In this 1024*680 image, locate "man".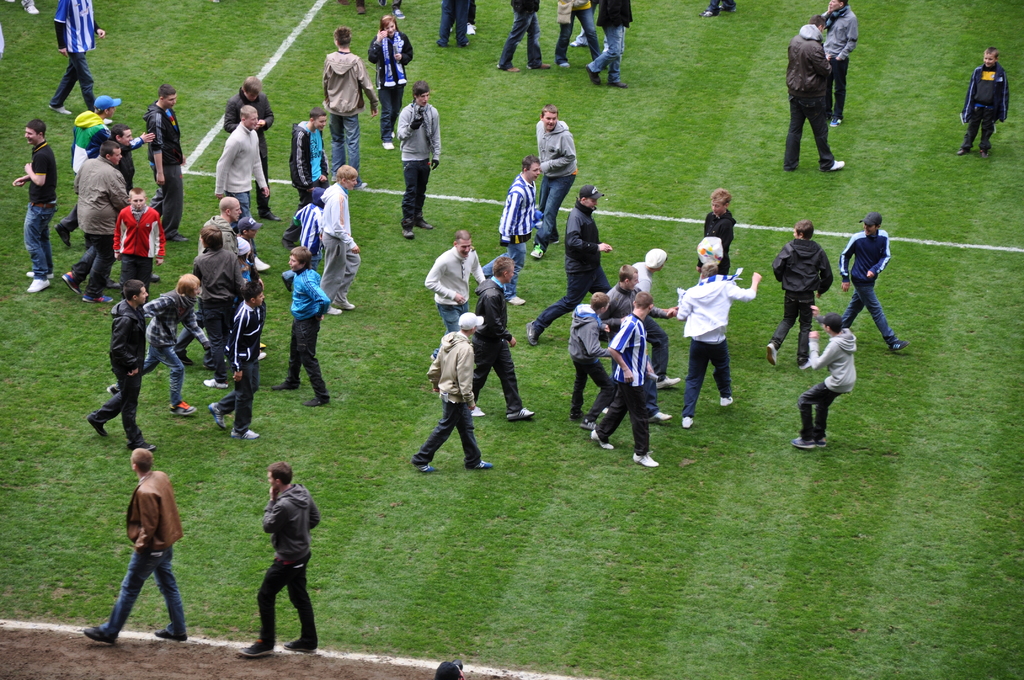
Bounding box: rect(673, 256, 764, 430).
